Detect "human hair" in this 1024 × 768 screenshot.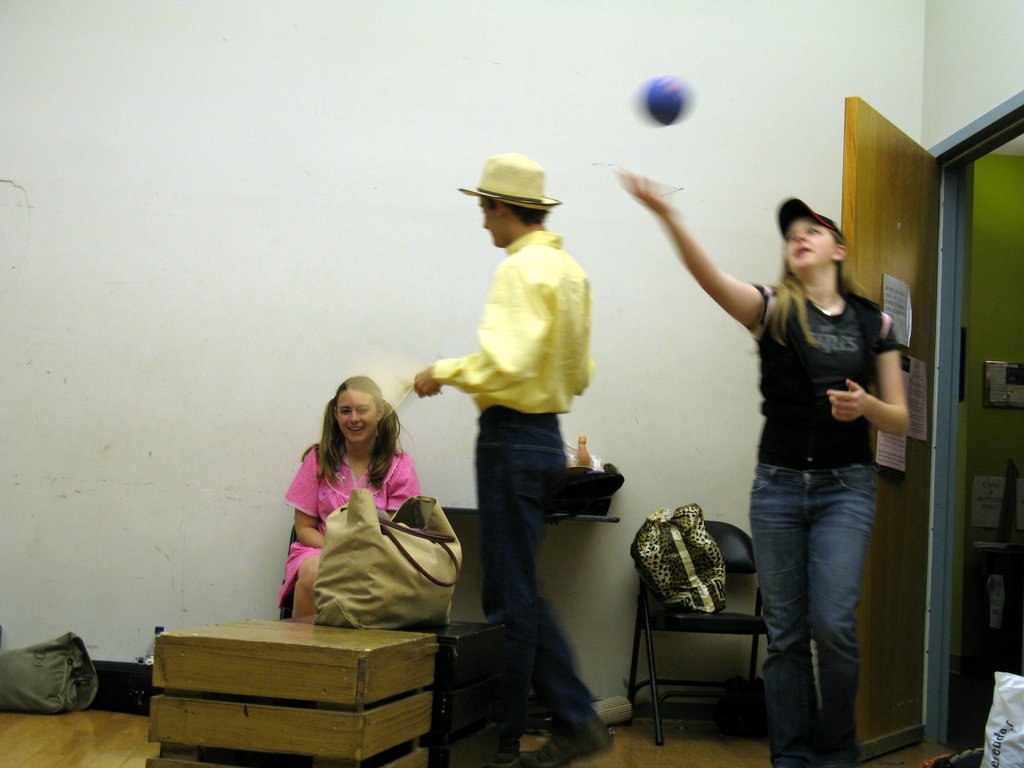
Detection: [x1=769, y1=211, x2=847, y2=348].
